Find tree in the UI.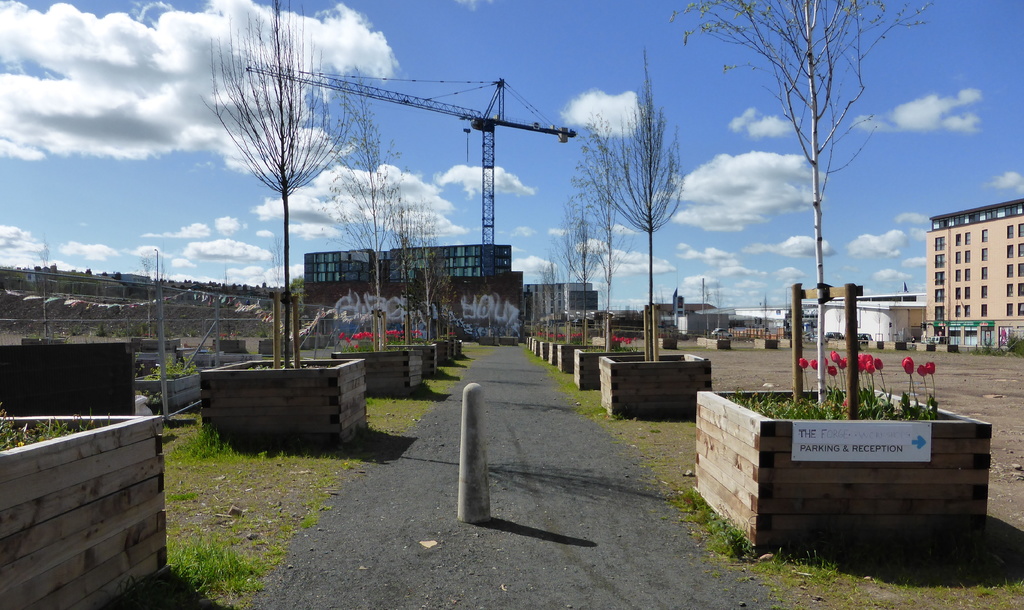
UI element at 417,206,444,346.
